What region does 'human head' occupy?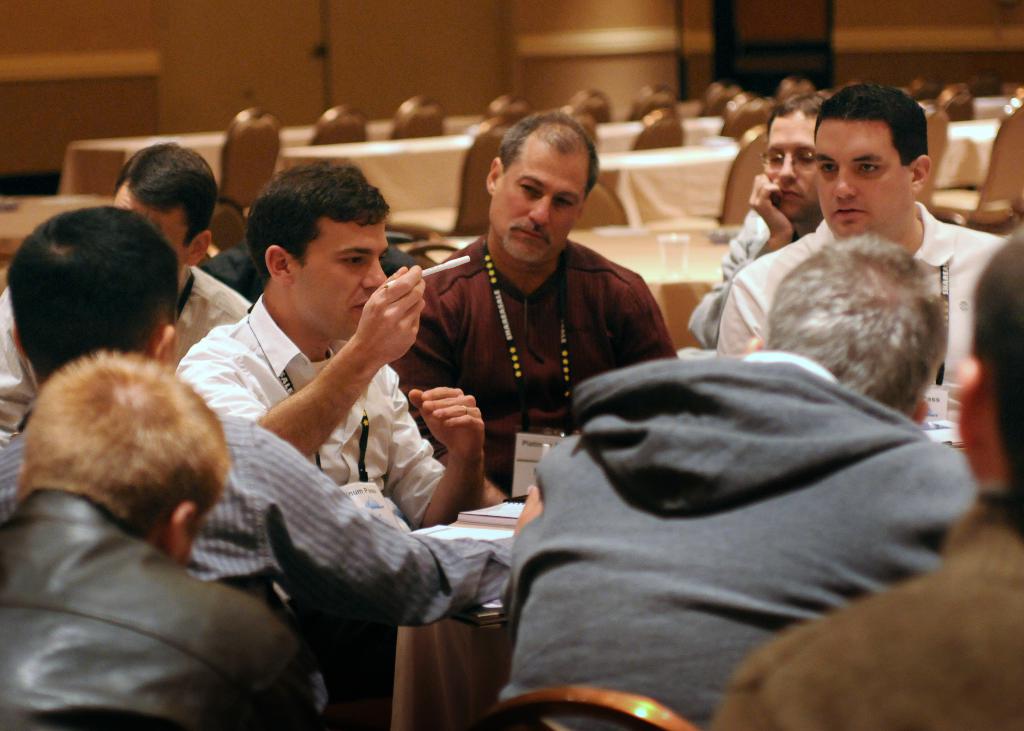
<region>950, 234, 1023, 478</region>.
